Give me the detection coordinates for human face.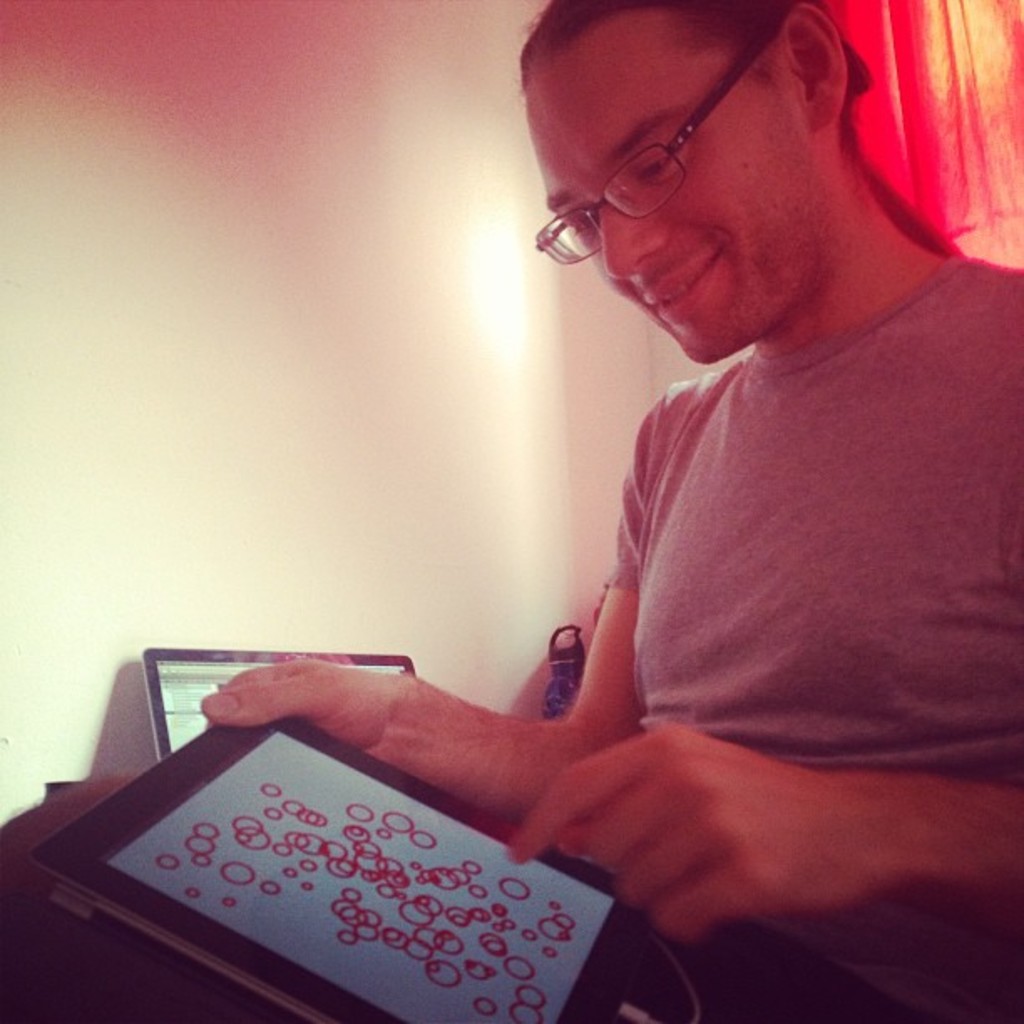
[532,12,813,371].
